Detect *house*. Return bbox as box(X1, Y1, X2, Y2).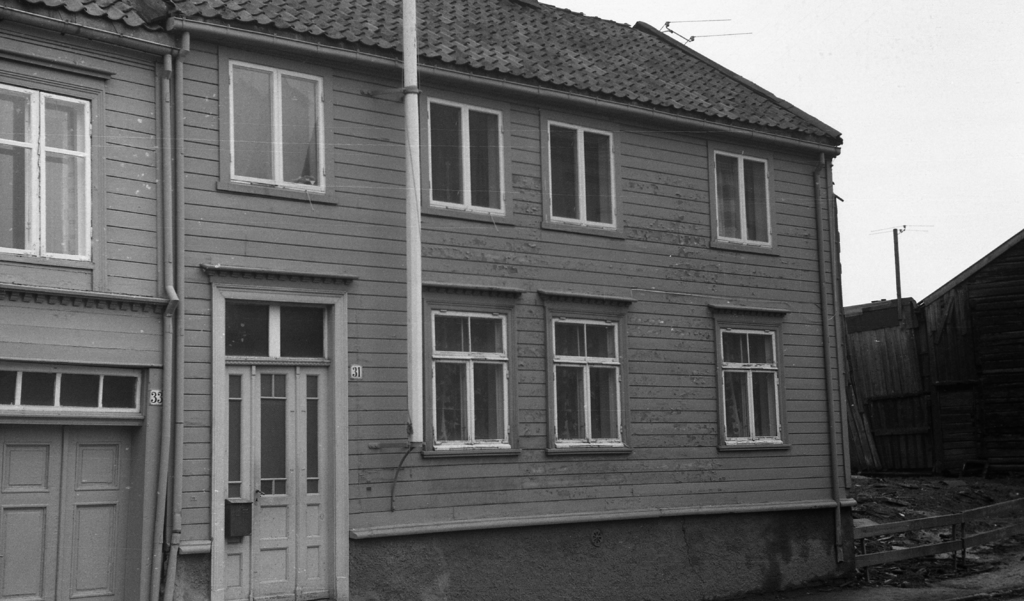
box(845, 233, 1023, 482).
